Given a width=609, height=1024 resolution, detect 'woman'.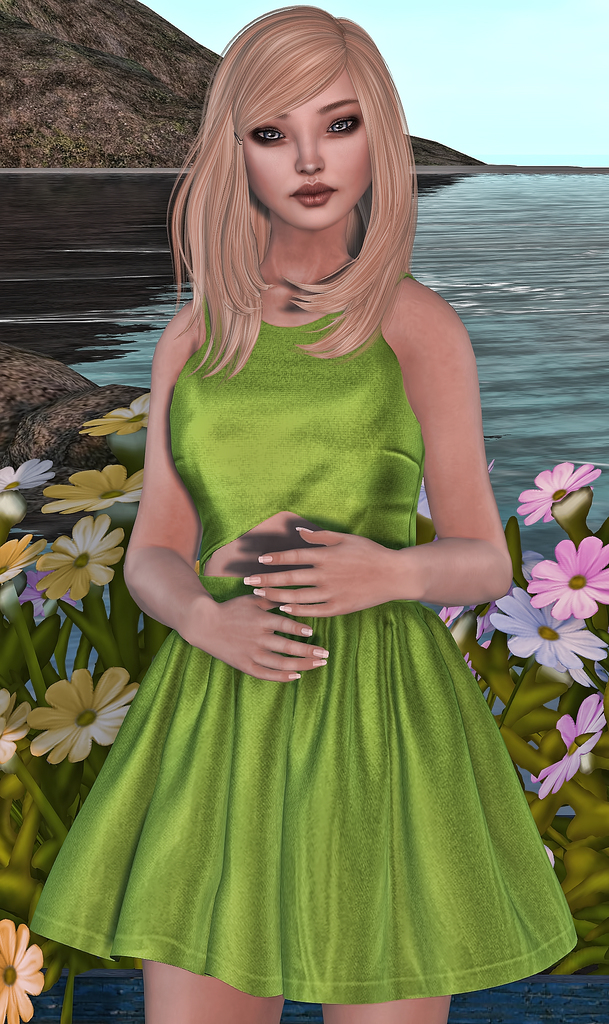
[69,44,586,879].
